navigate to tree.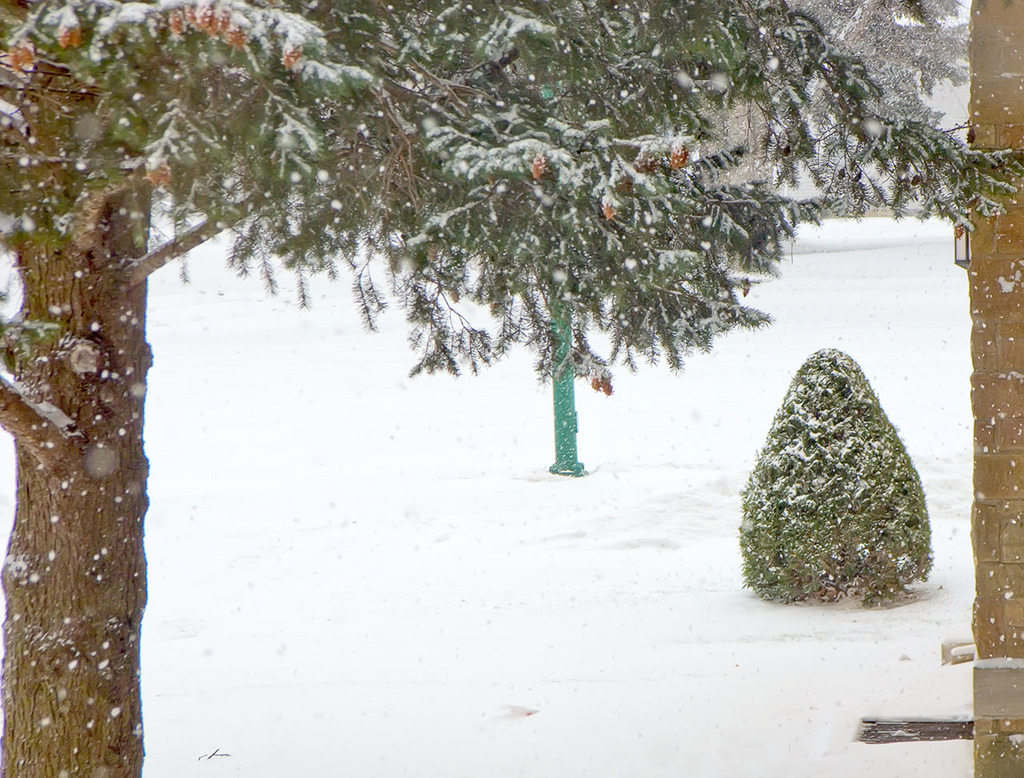
Navigation target: (left=0, top=0, right=1023, bottom=777).
